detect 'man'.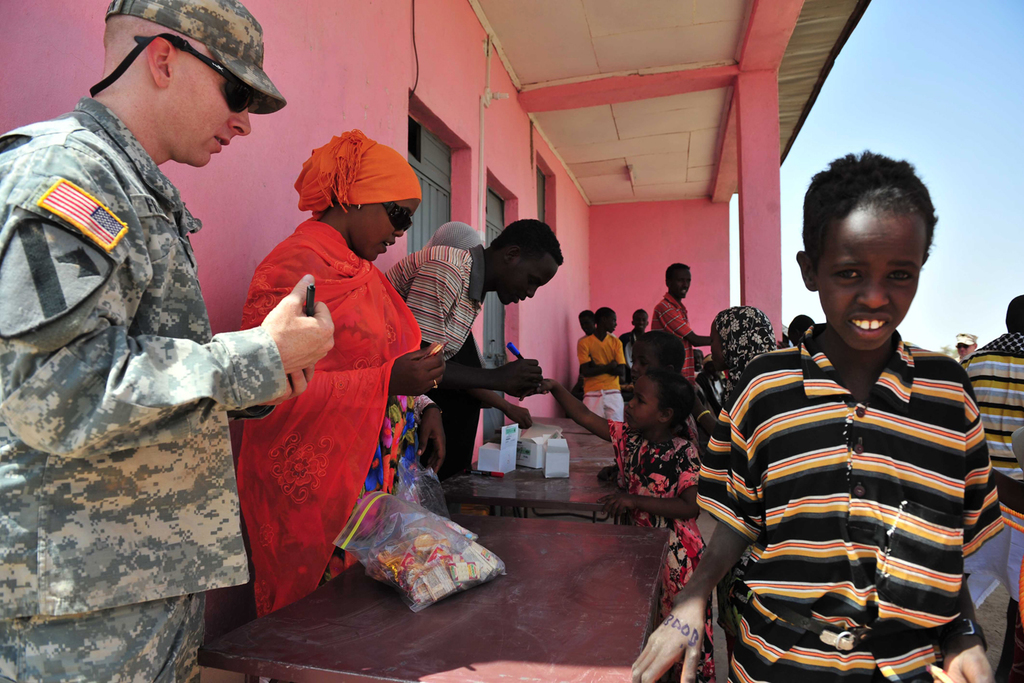
Detected at [left=379, top=219, right=576, bottom=474].
